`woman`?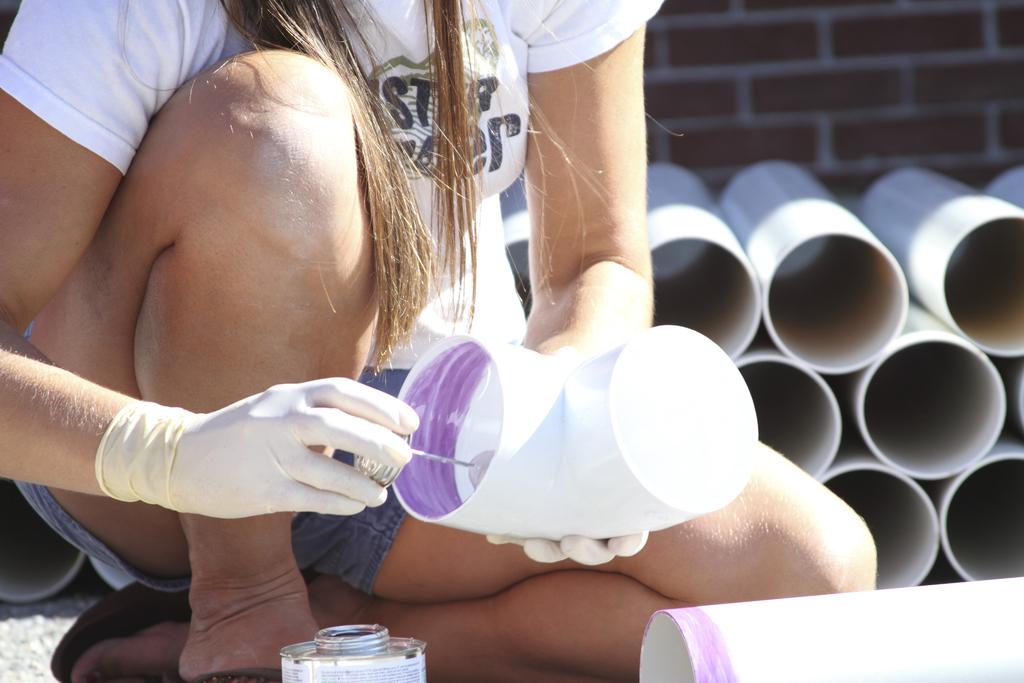
bbox=[0, 0, 877, 682]
